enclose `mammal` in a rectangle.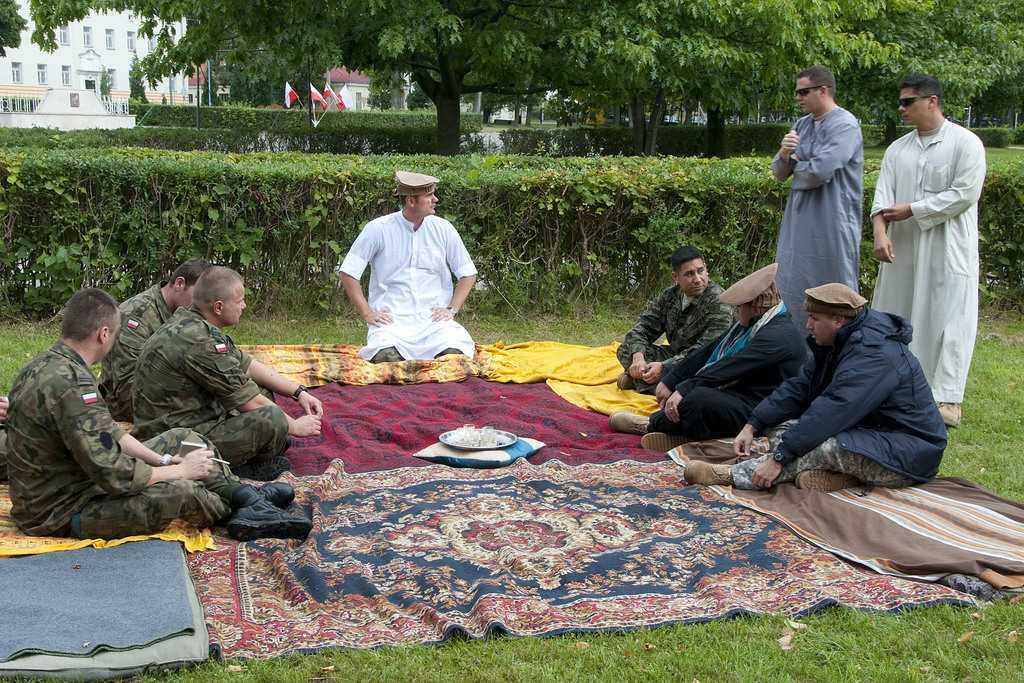
99/255/211/420.
